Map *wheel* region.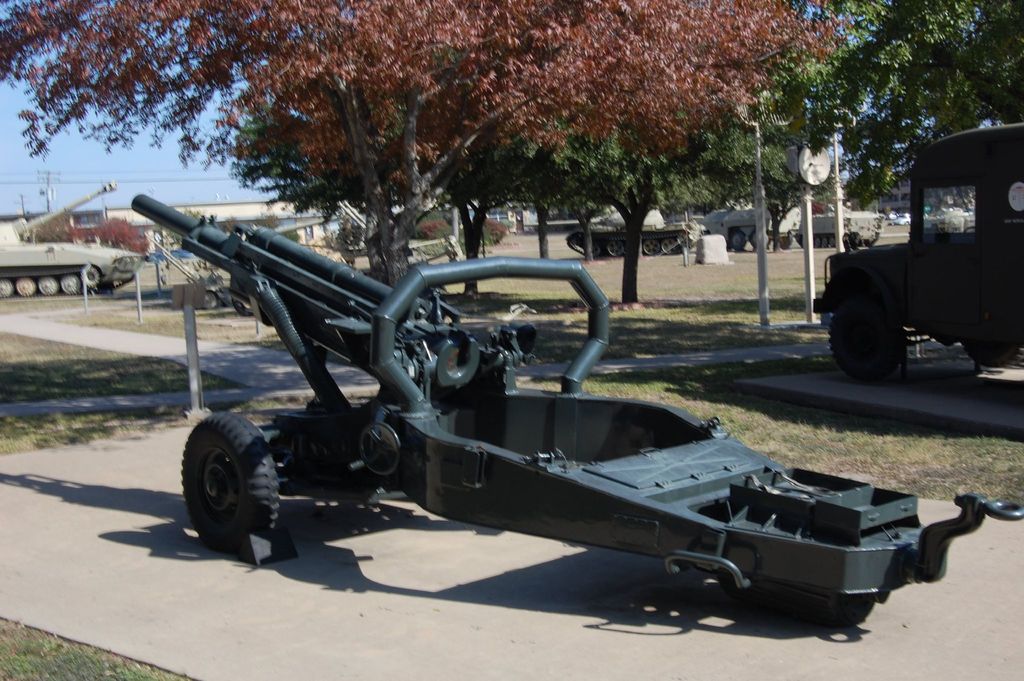
Mapped to detection(826, 311, 910, 383).
